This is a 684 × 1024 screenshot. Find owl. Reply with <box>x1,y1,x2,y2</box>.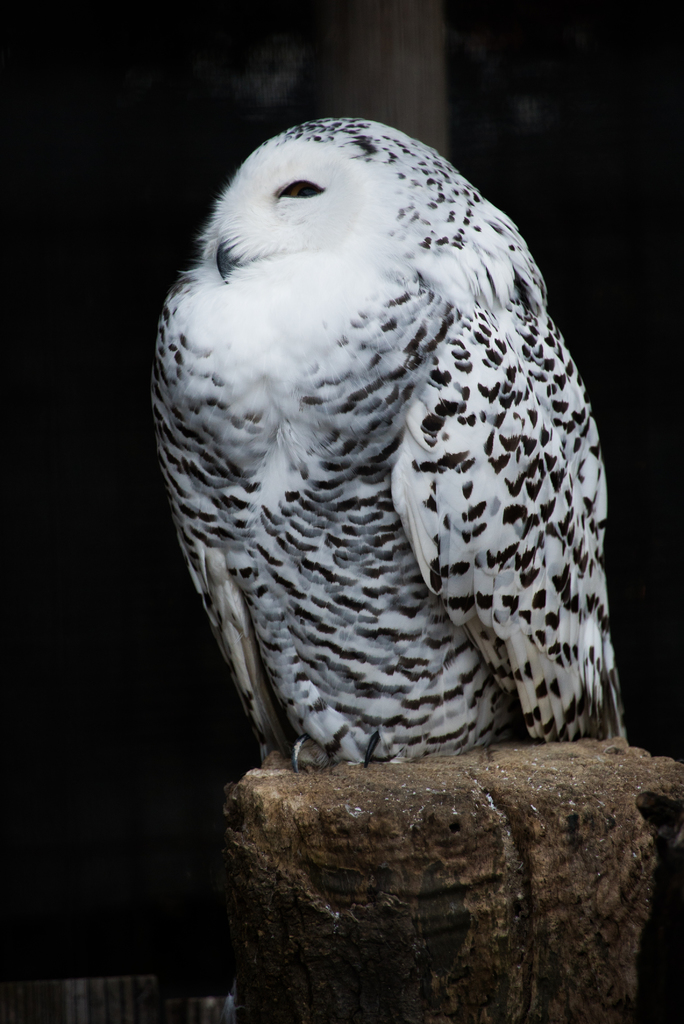
<box>152,126,633,776</box>.
